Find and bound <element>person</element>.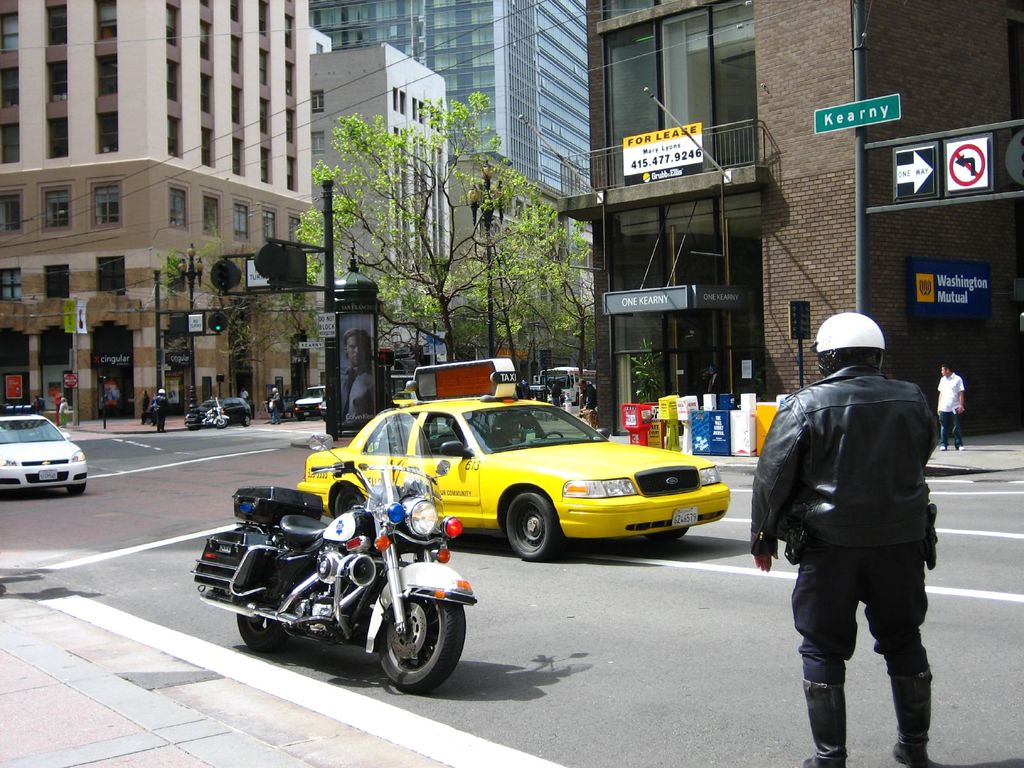
Bound: (334,328,378,421).
